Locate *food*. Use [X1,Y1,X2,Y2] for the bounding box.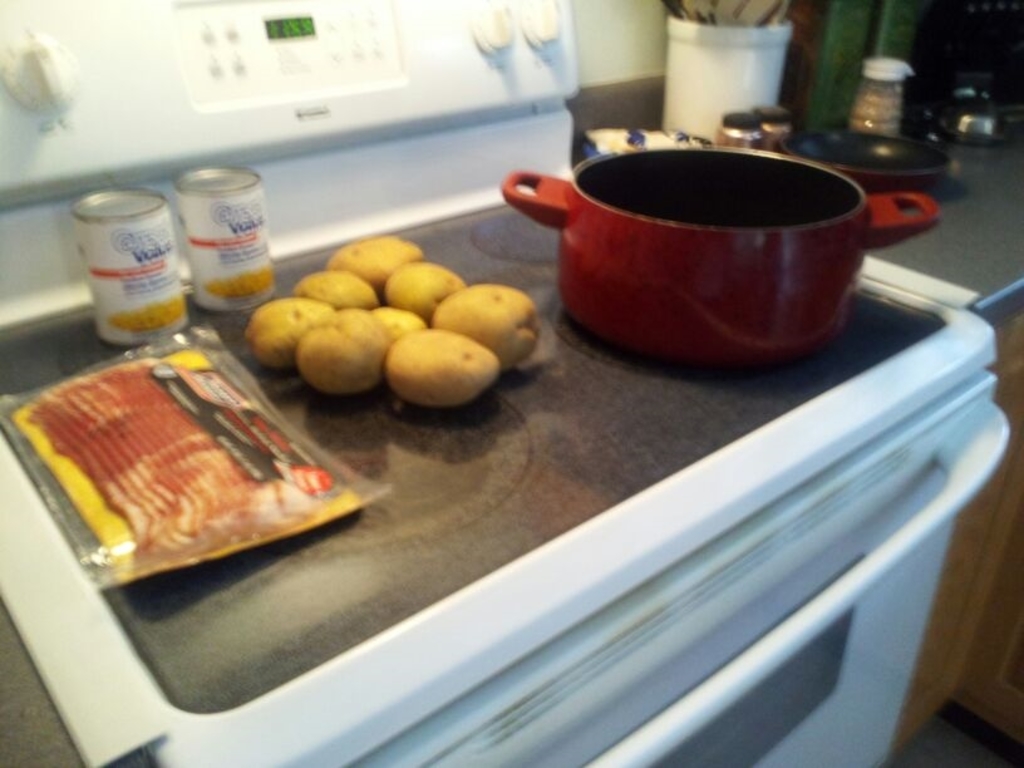
[294,306,392,403].
